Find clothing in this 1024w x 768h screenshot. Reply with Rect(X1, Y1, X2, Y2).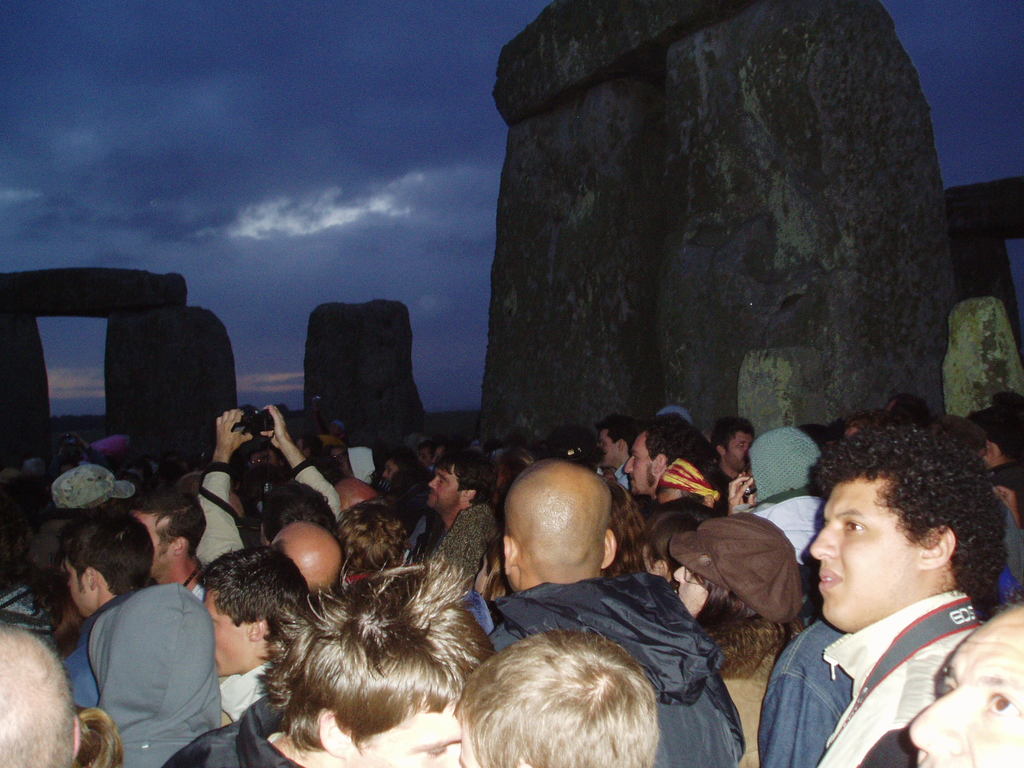
Rect(736, 425, 826, 566).
